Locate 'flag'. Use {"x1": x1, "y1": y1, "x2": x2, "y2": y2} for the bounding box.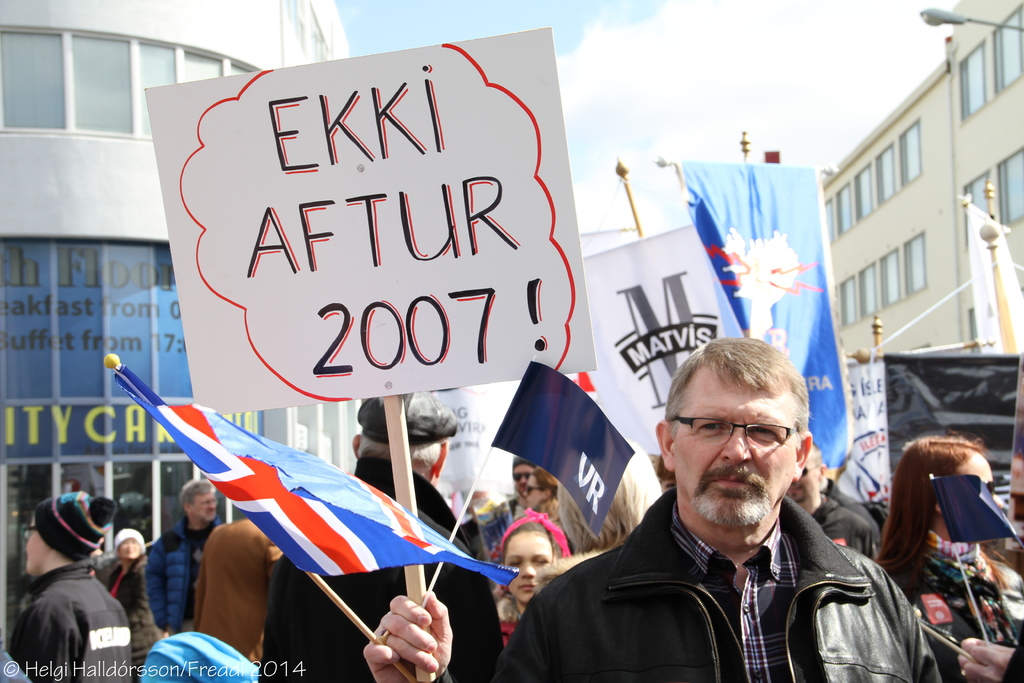
{"x1": 115, "y1": 362, "x2": 519, "y2": 579}.
